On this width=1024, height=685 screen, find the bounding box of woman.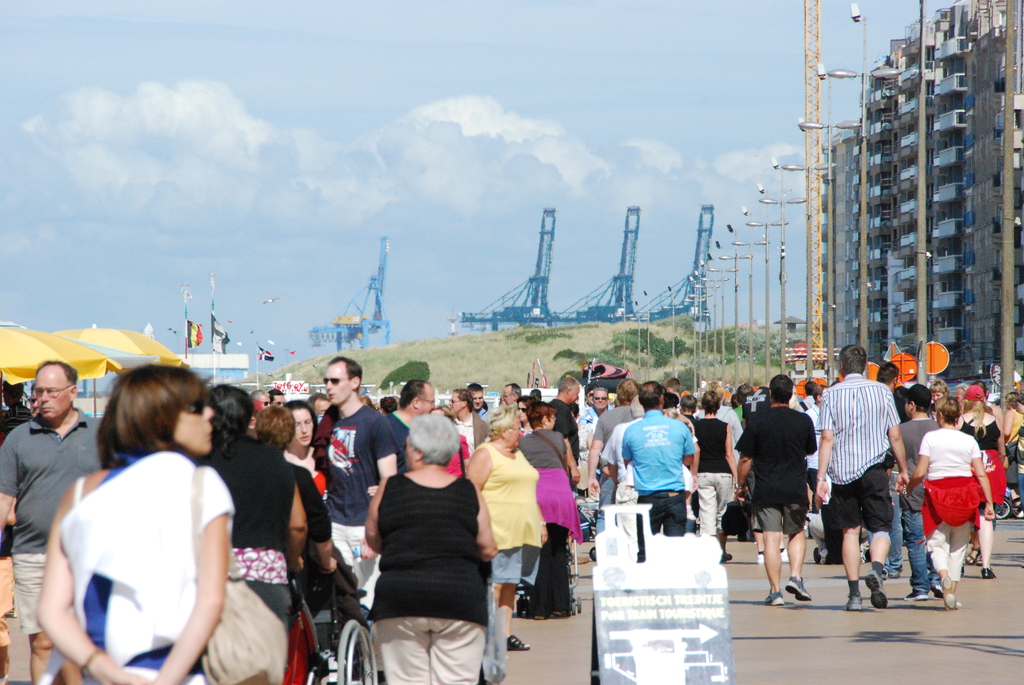
Bounding box: (960, 384, 1007, 577).
